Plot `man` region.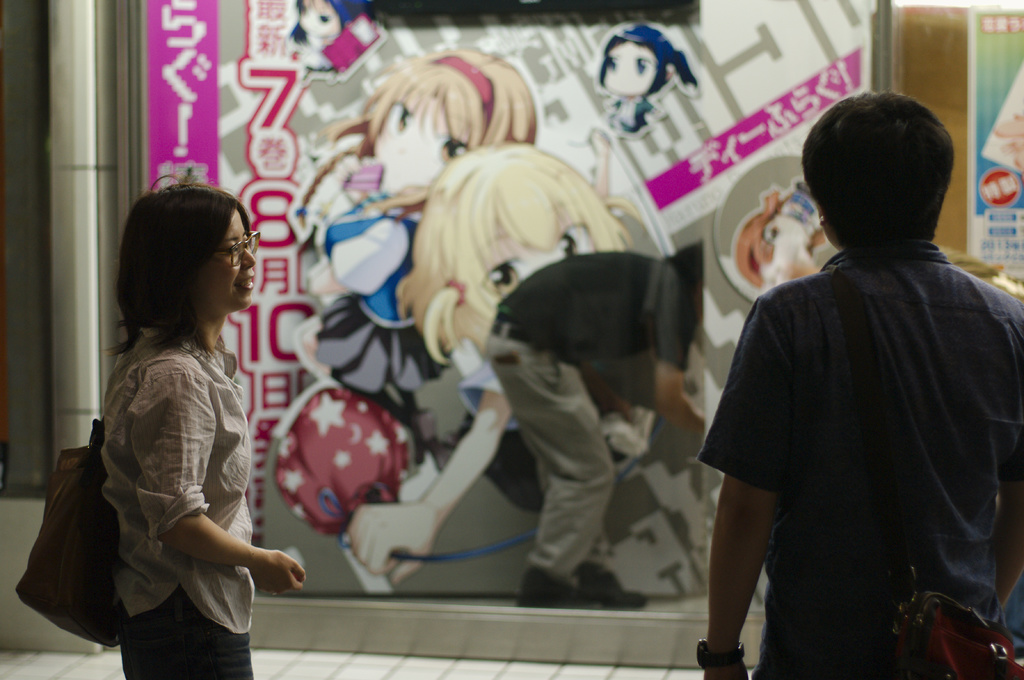
Plotted at bbox=(720, 104, 1006, 679).
